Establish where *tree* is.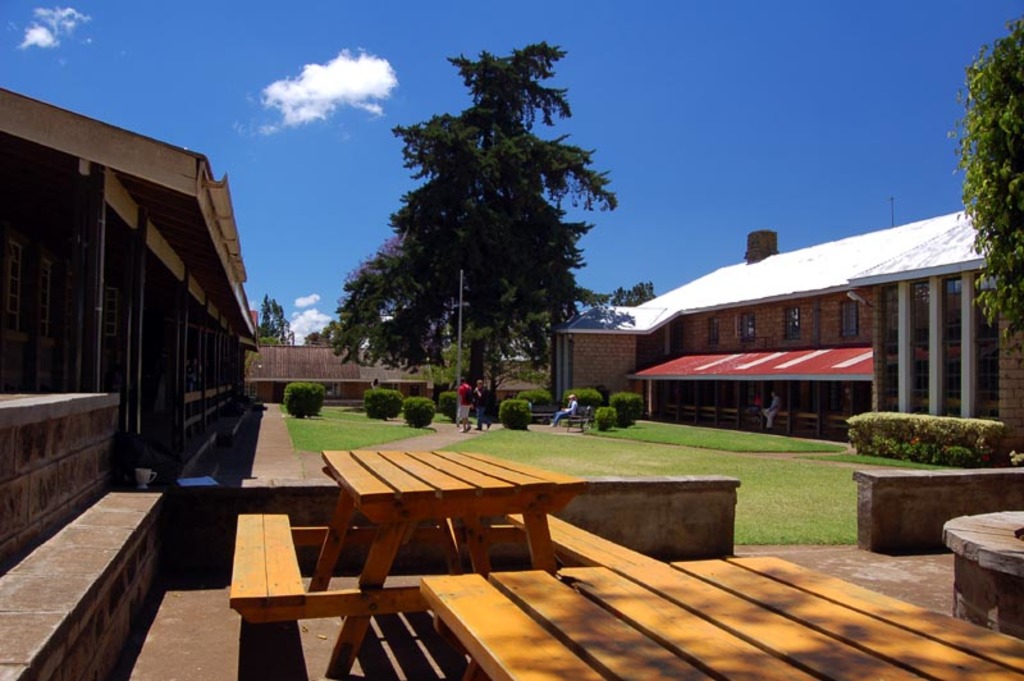
Established at bbox=[938, 19, 1023, 364].
